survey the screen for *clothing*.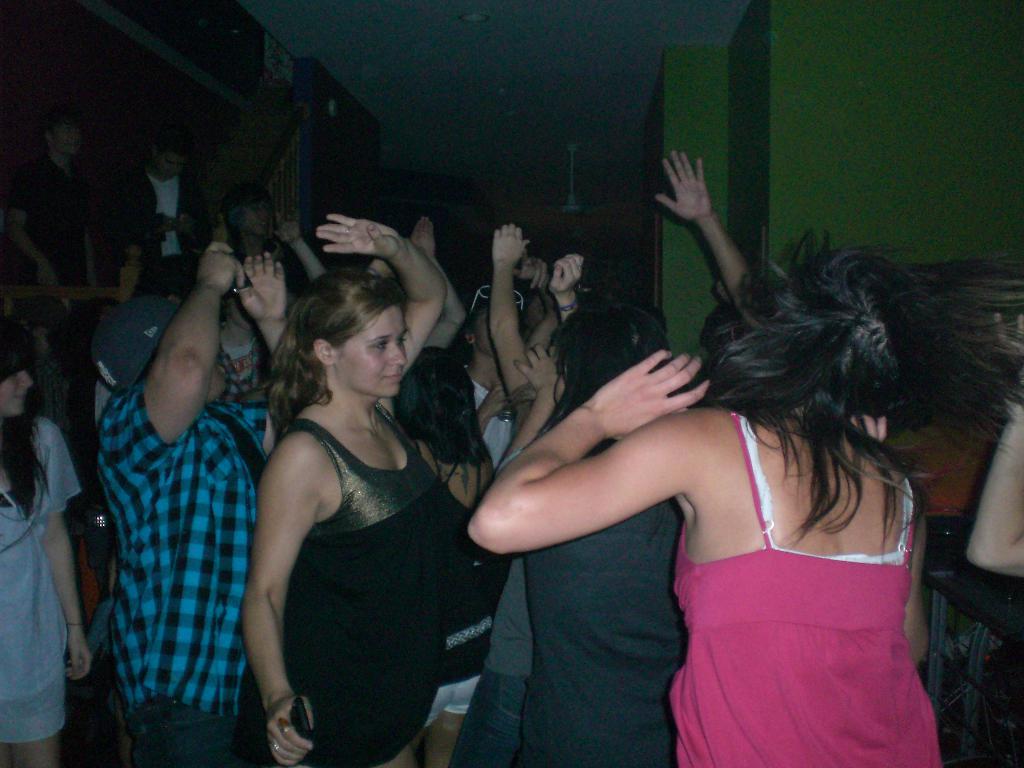
Survey found: 515/426/687/767.
